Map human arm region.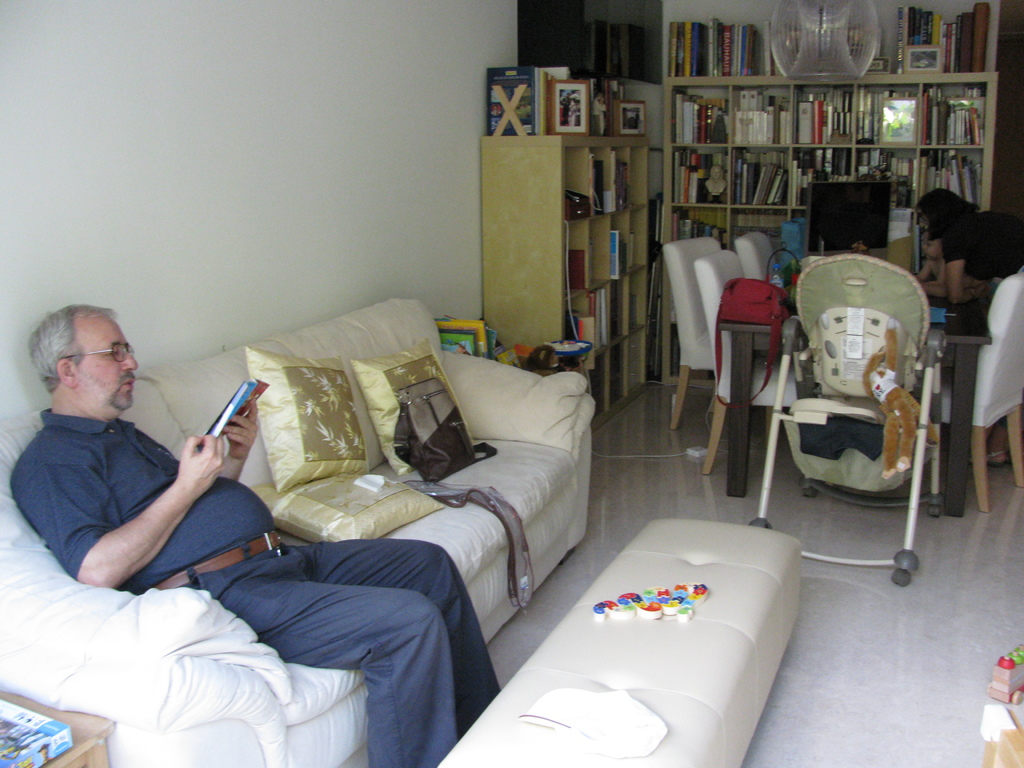
Mapped to region(909, 253, 941, 278).
